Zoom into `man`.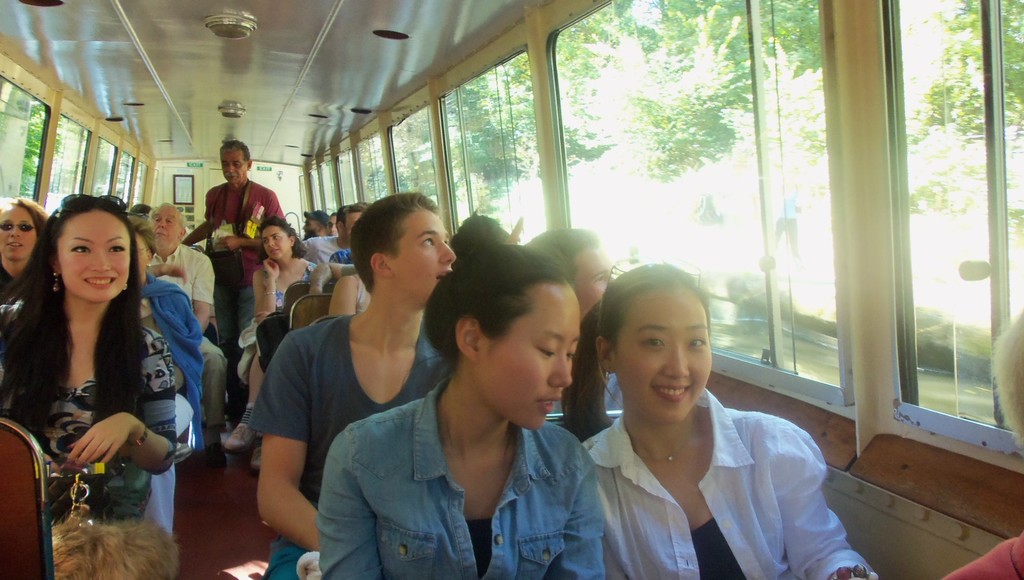
Zoom target: (left=184, top=137, right=289, bottom=419).
